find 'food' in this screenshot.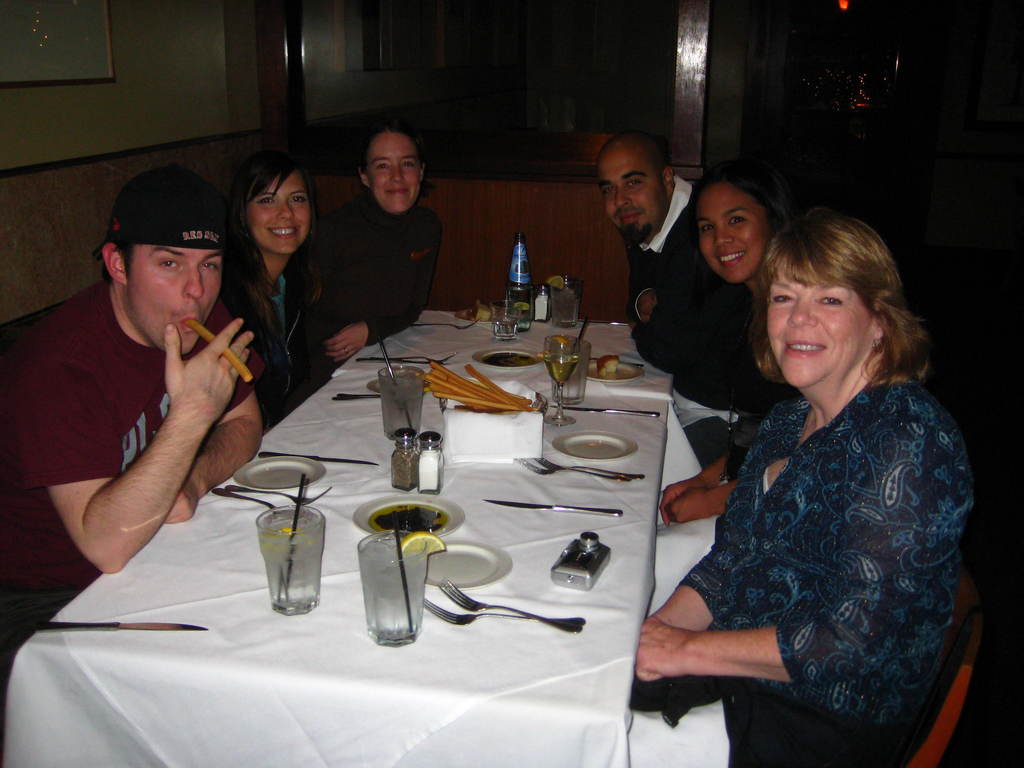
The bounding box for 'food' is {"x1": 548, "y1": 277, "x2": 561, "y2": 291}.
